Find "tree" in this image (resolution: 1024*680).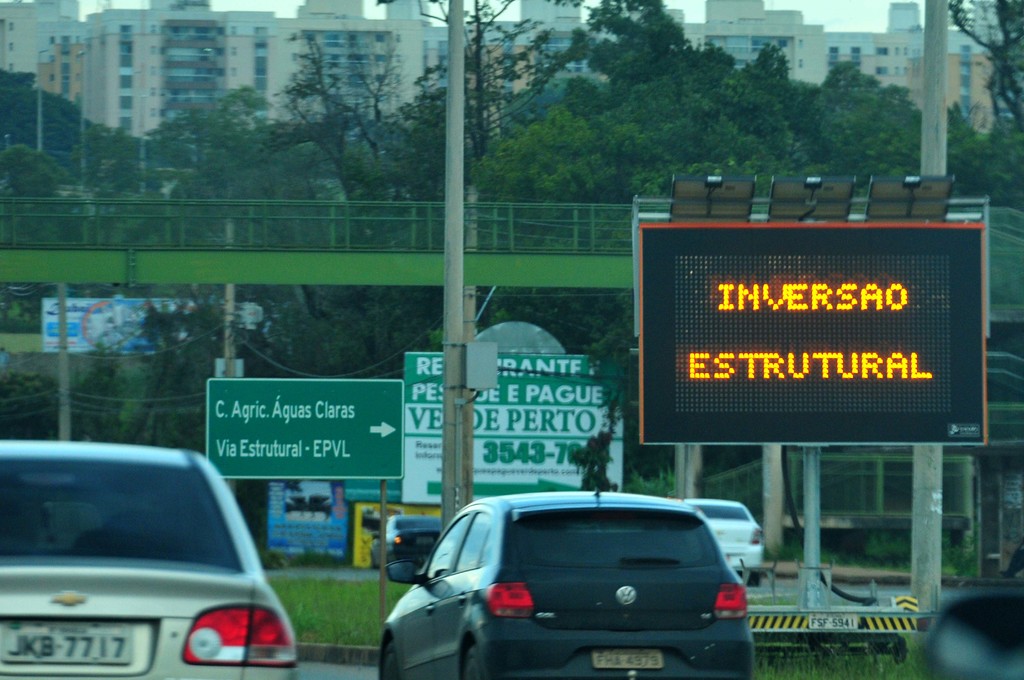
left=945, top=99, right=1023, bottom=224.
